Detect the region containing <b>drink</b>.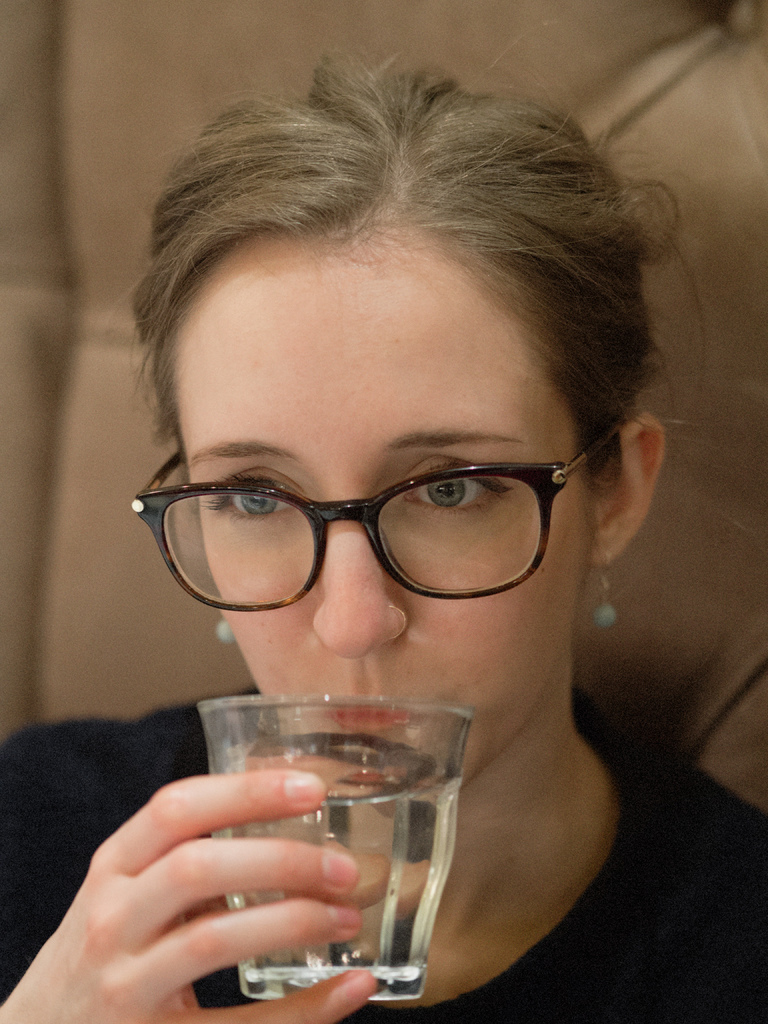
[231, 691, 466, 969].
